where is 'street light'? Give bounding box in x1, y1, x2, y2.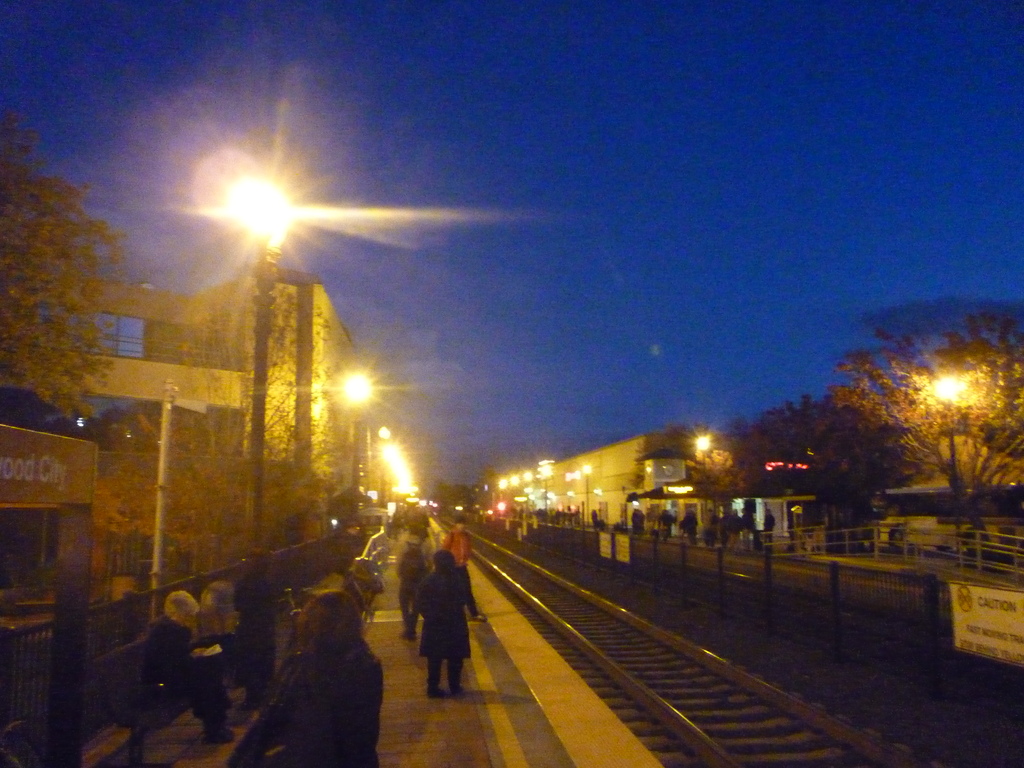
580, 463, 591, 530.
